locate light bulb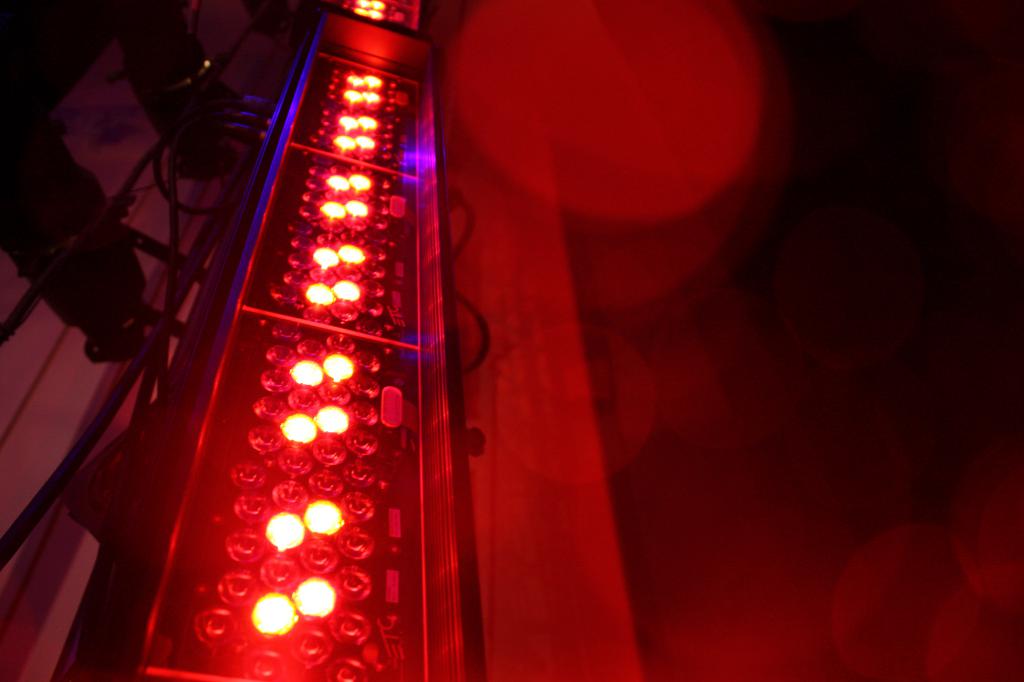
Rect(261, 369, 295, 391)
